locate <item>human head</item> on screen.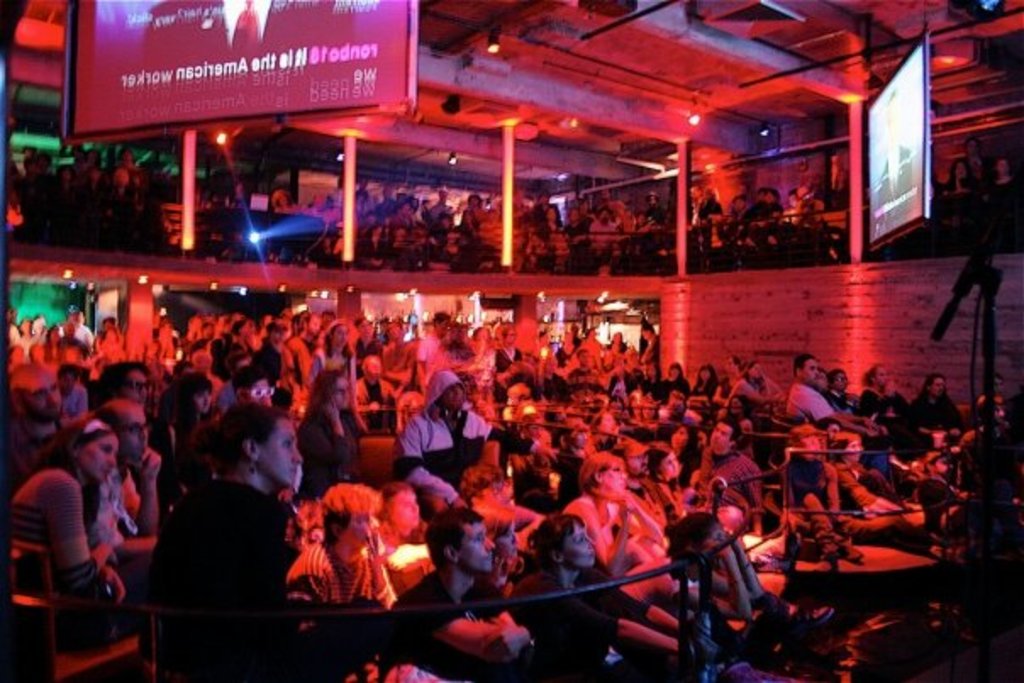
On screen at x1=671 y1=510 x2=739 y2=559.
